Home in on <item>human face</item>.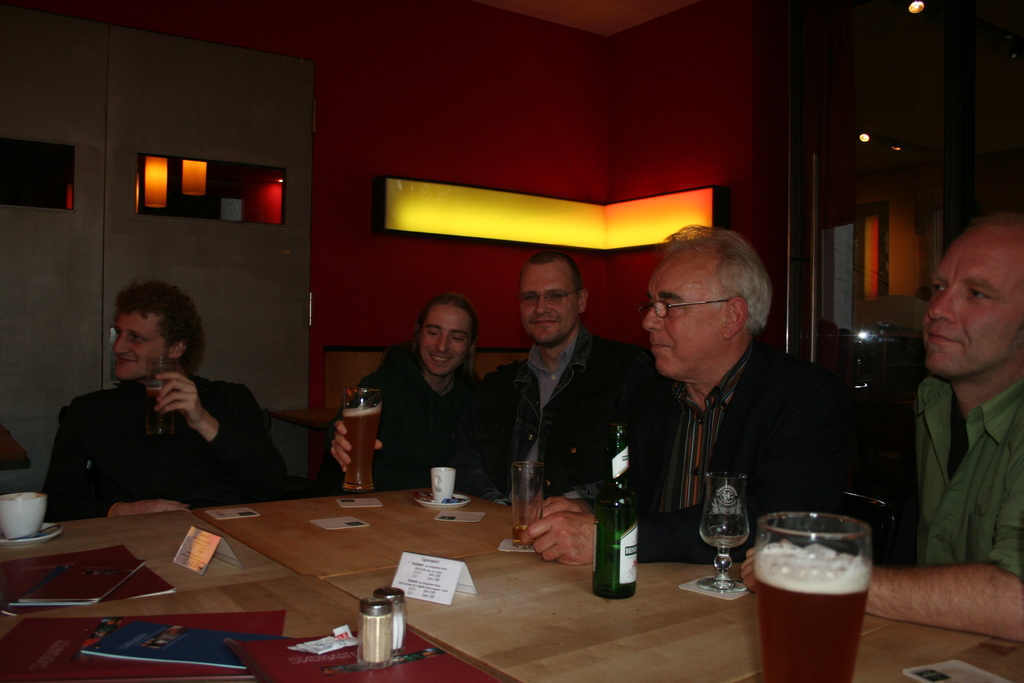
Homed in at rect(642, 265, 723, 378).
